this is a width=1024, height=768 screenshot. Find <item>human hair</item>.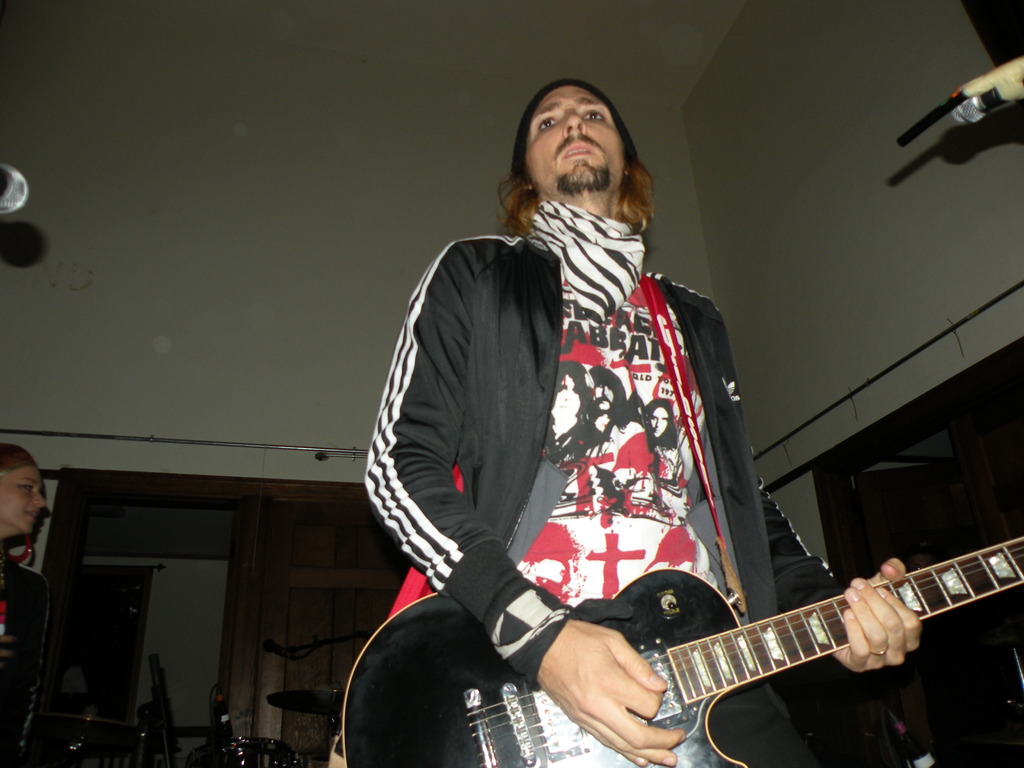
Bounding box: 0/440/41/476.
